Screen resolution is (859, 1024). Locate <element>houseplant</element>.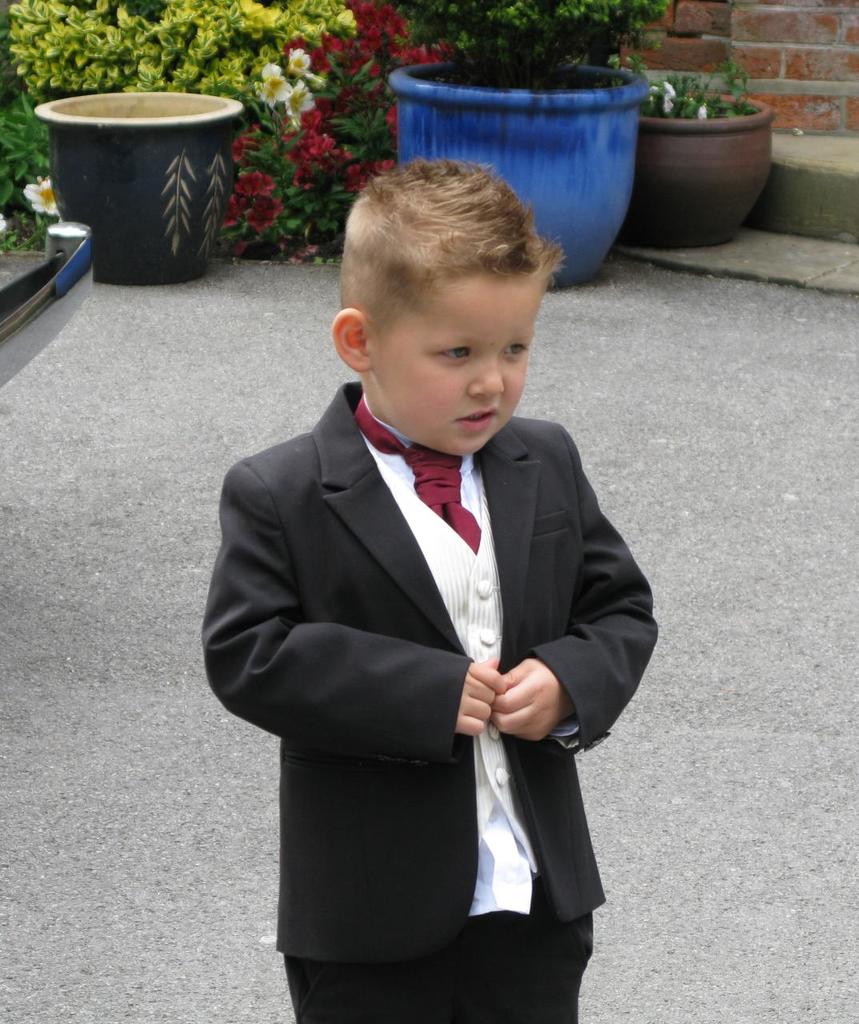
389, 0, 669, 283.
